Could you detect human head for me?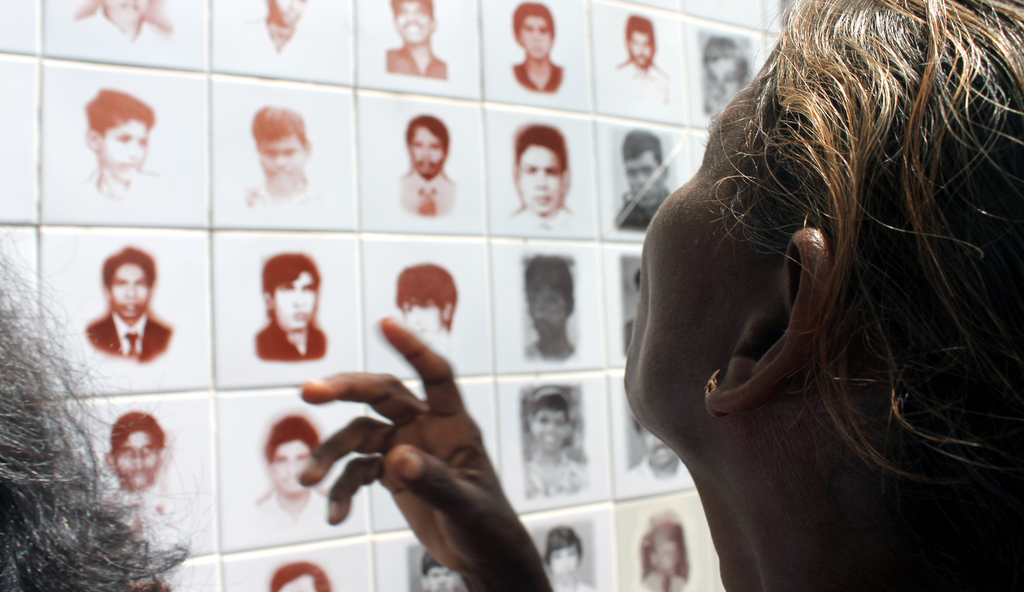
Detection result: rect(621, 12, 659, 68).
